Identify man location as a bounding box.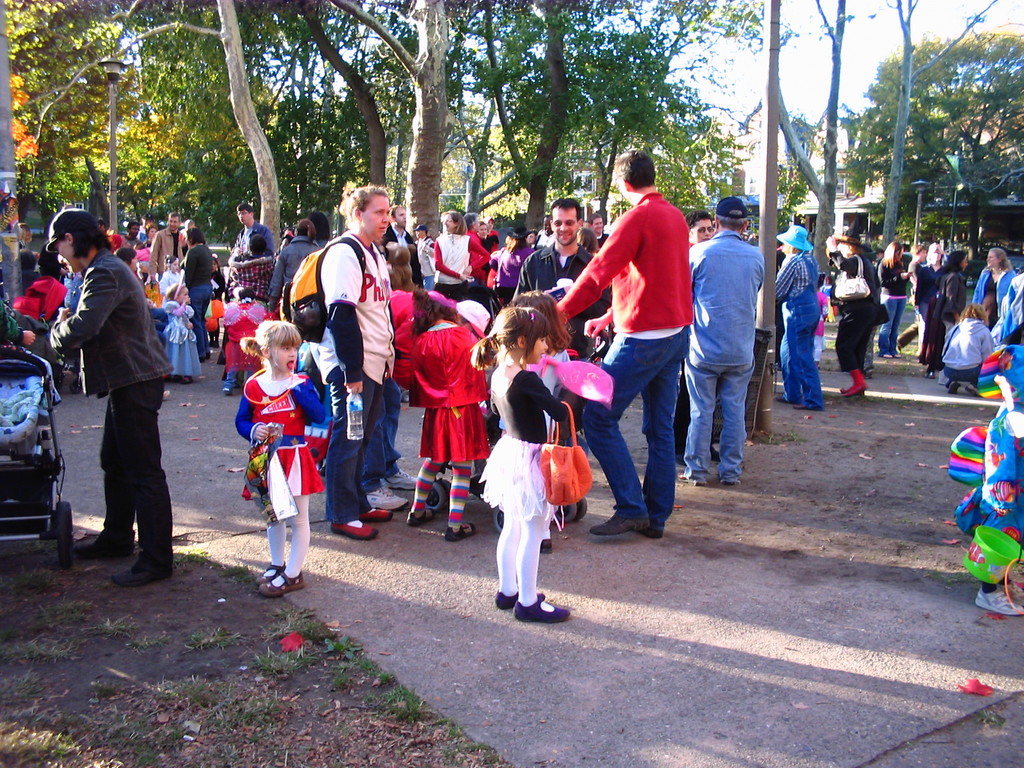
508, 196, 604, 477.
